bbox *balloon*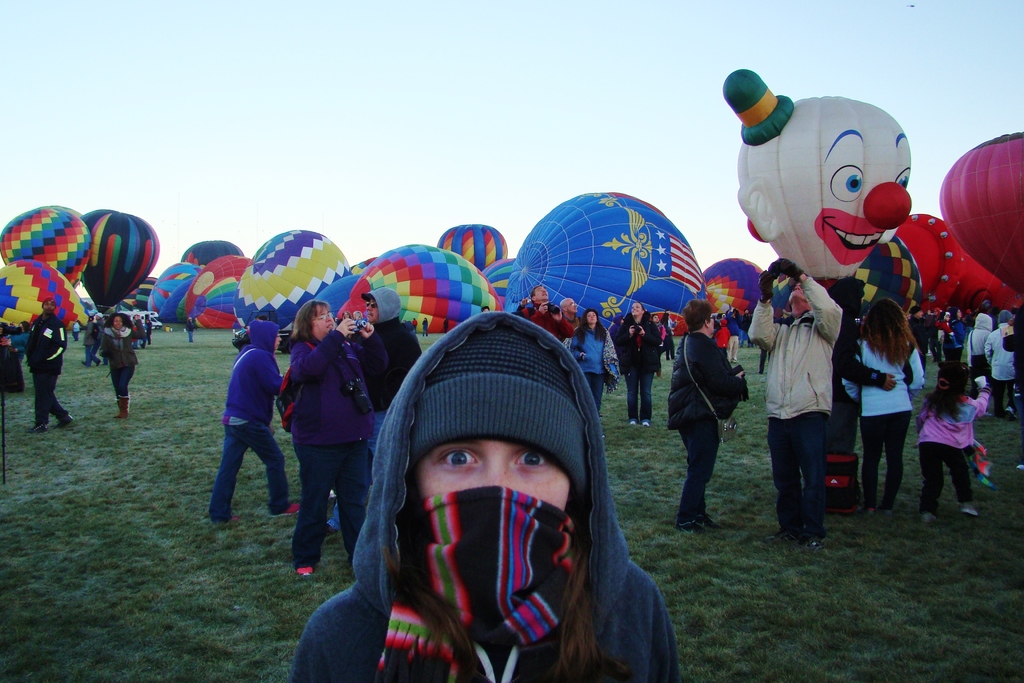
box(700, 258, 771, 315)
